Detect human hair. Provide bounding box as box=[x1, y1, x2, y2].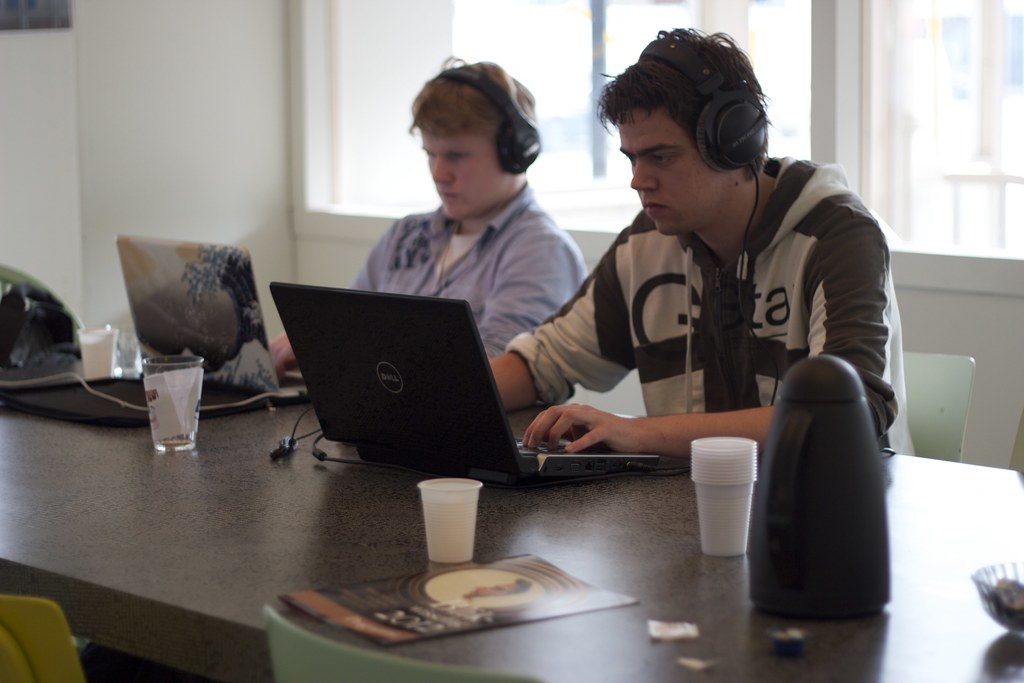
box=[599, 25, 775, 176].
